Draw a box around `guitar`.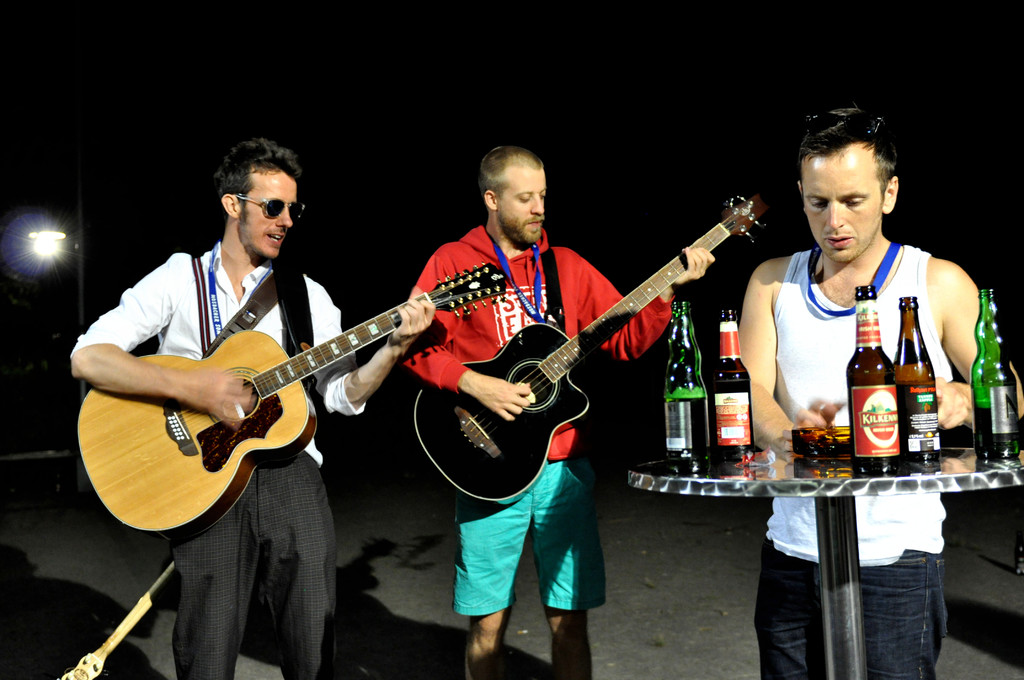
<region>87, 280, 474, 535</region>.
